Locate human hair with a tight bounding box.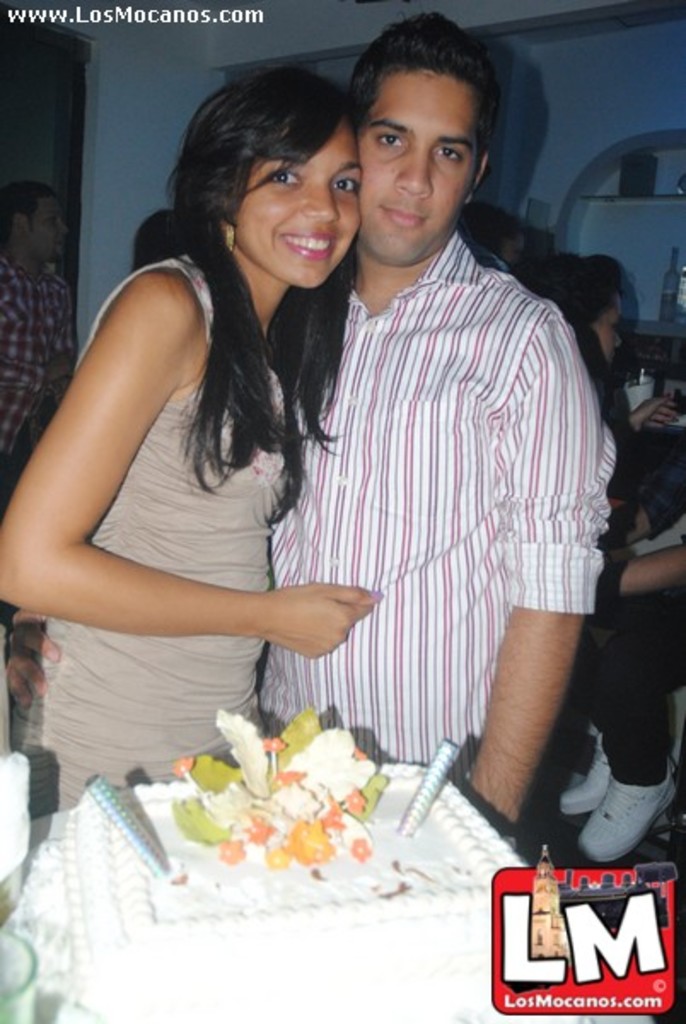
[x1=515, y1=249, x2=621, y2=329].
